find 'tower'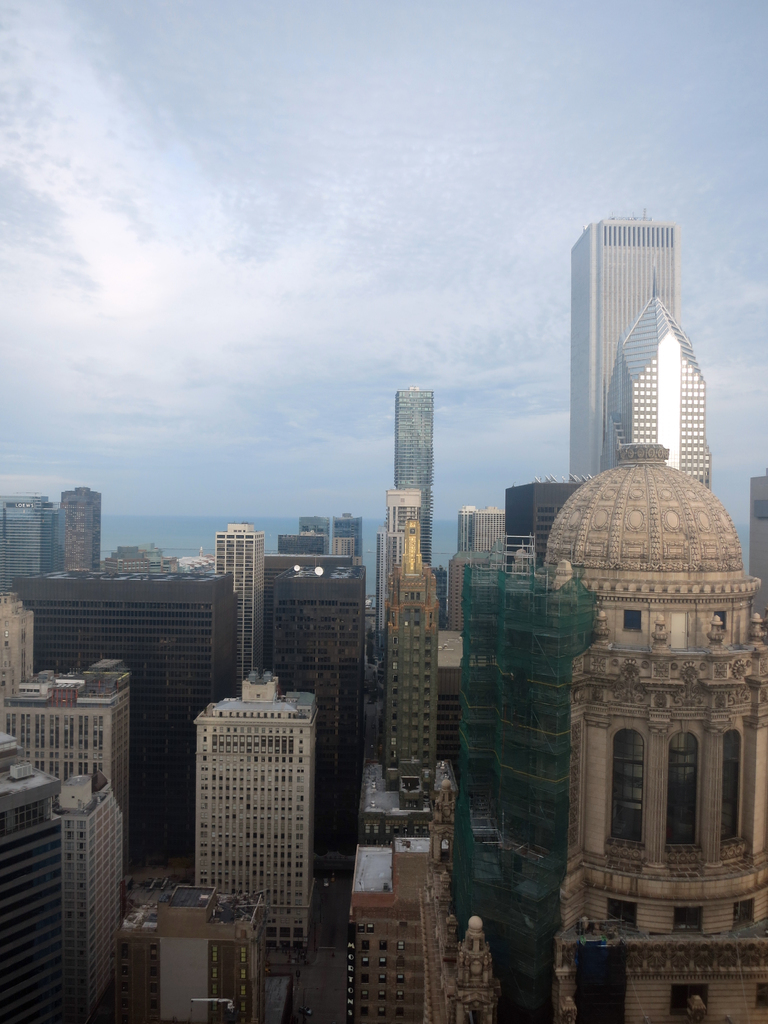
crop(2, 493, 56, 588)
